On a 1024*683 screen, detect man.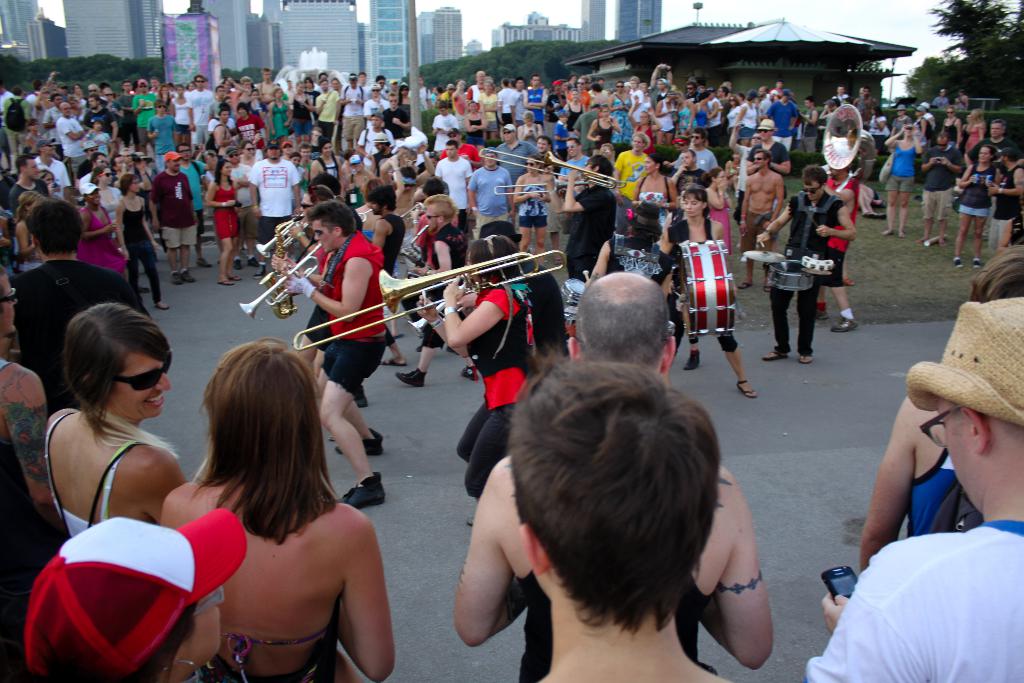
<bbox>132, 82, 154, 150</bbox>.
